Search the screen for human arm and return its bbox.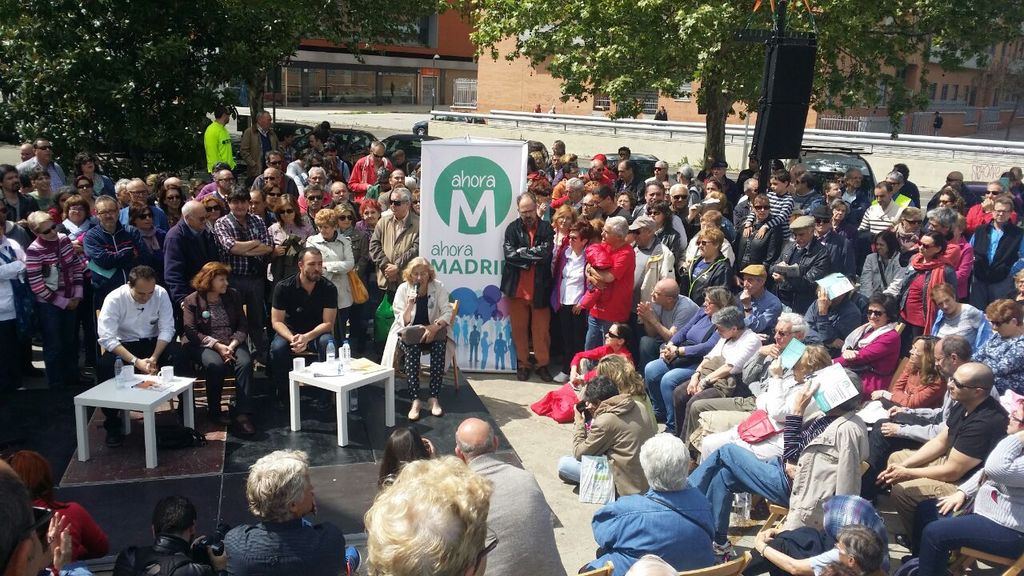
Found: box(582, 245, 631, 282).
